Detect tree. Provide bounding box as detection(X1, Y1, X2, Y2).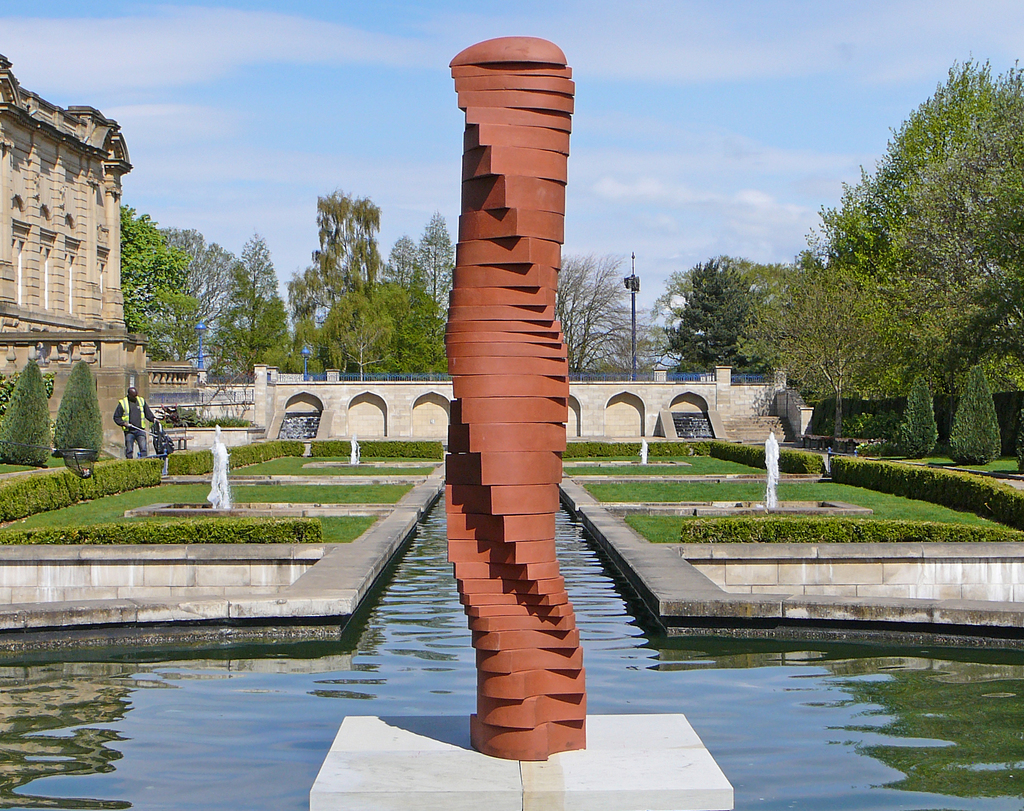
detection(52, 358, 105, 457).
